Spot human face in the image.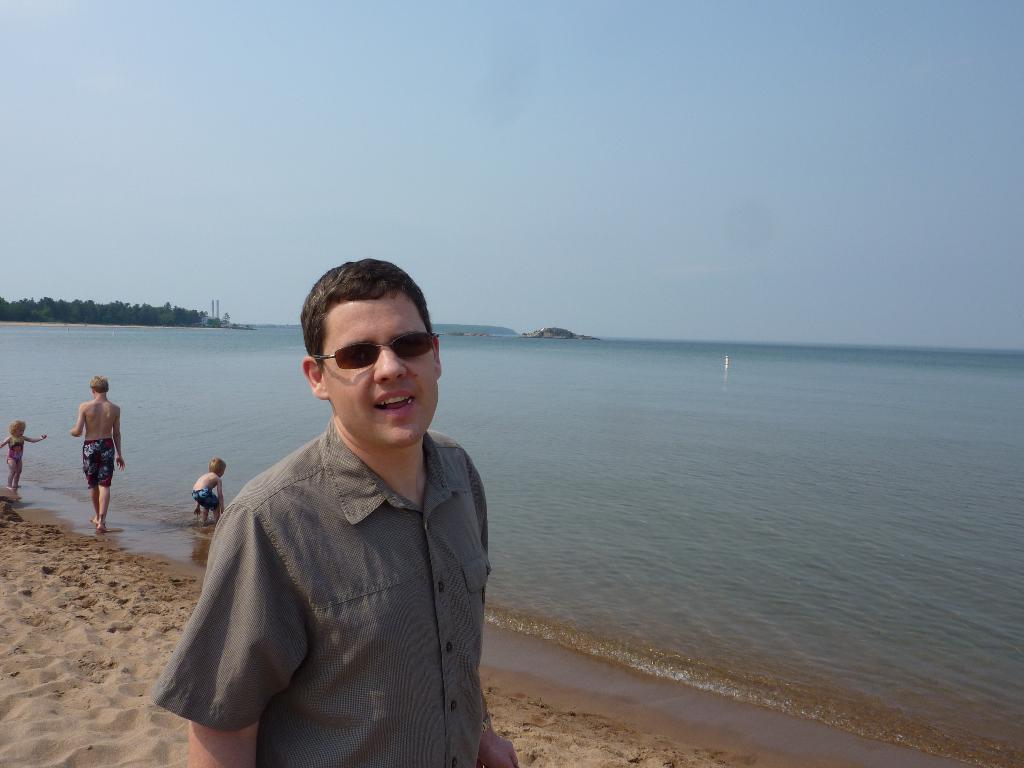
human face found at (x1=13, y1=420, x2=32, y2=442).
